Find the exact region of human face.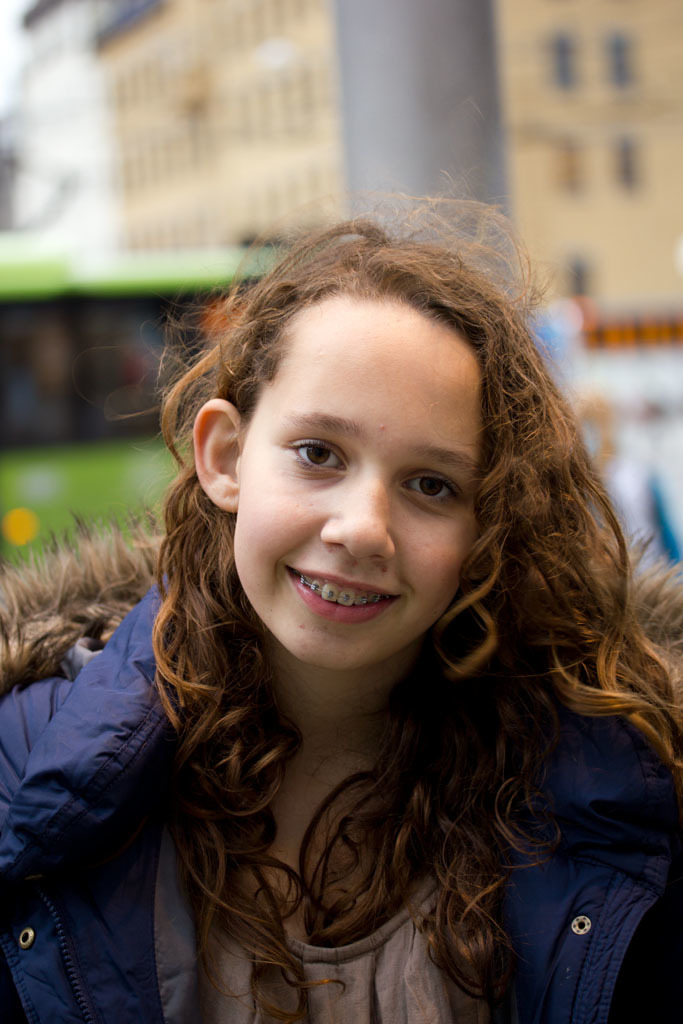
Exact region: <box>227,328,489,668</box>.
